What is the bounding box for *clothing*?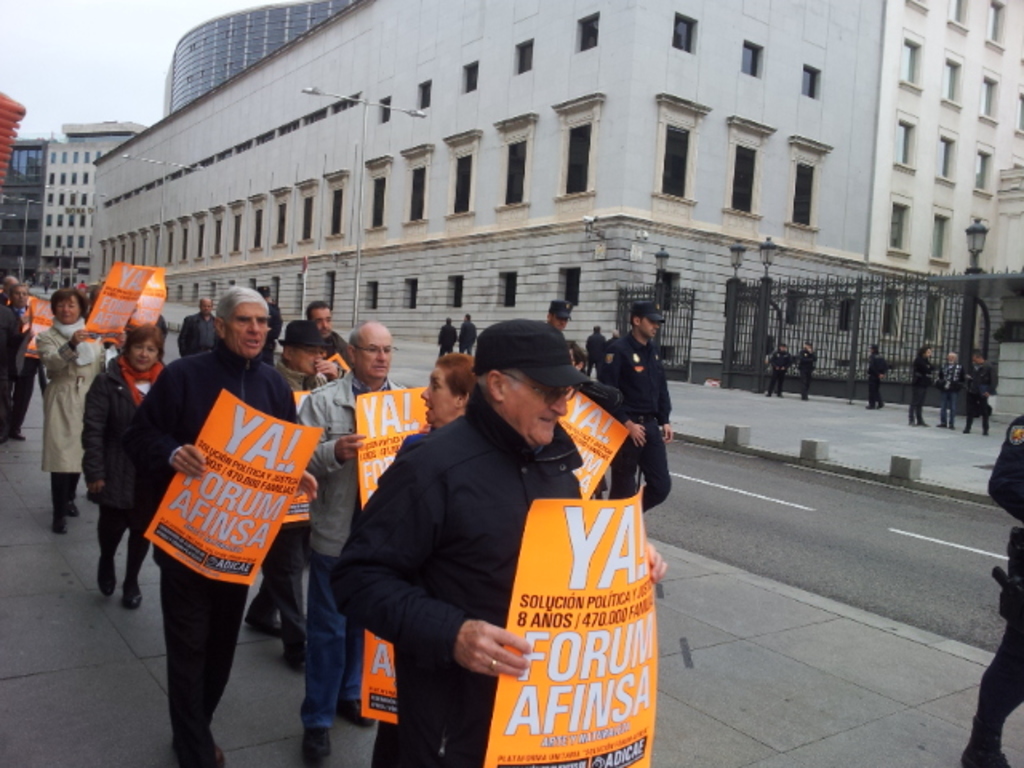
<region>962, 358, 995, 427</region>.
